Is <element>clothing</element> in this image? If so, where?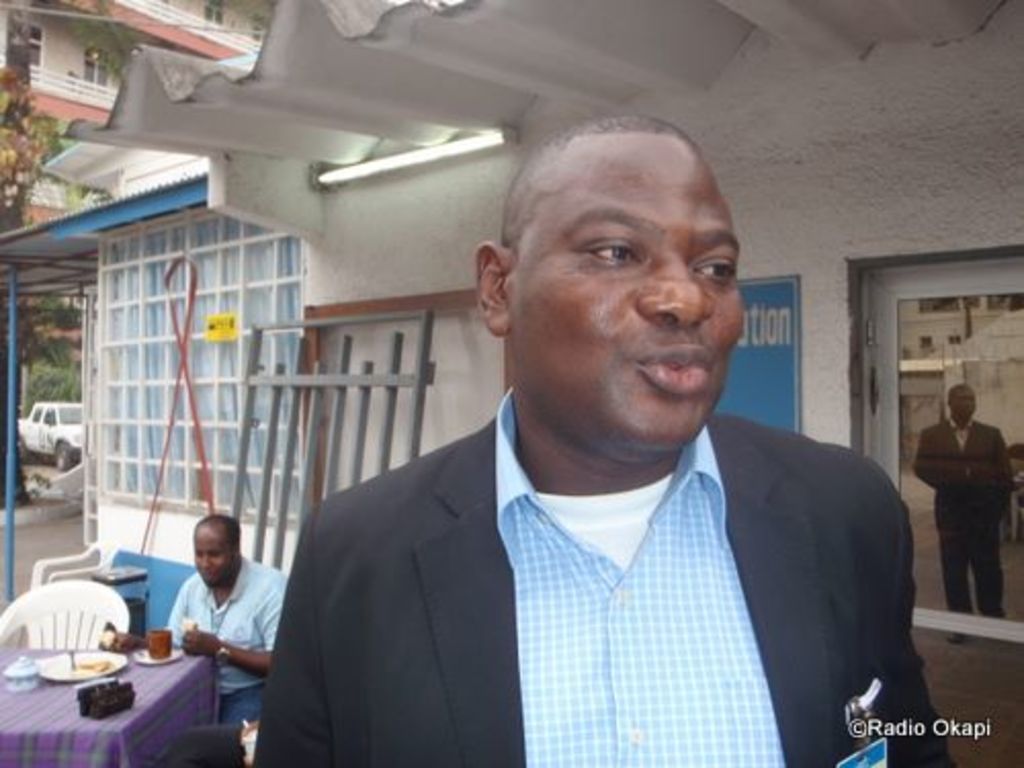
Yes, at 164,573,289,692.
